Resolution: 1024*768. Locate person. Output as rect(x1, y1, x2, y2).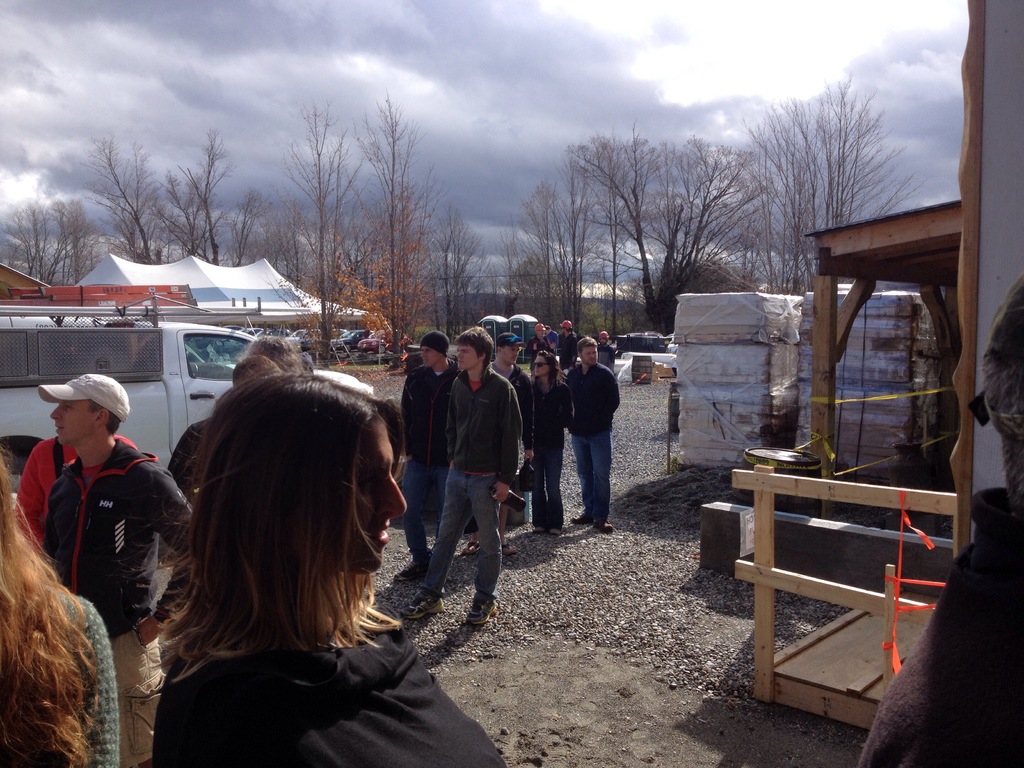
rect(0, 438, 116, 767).
